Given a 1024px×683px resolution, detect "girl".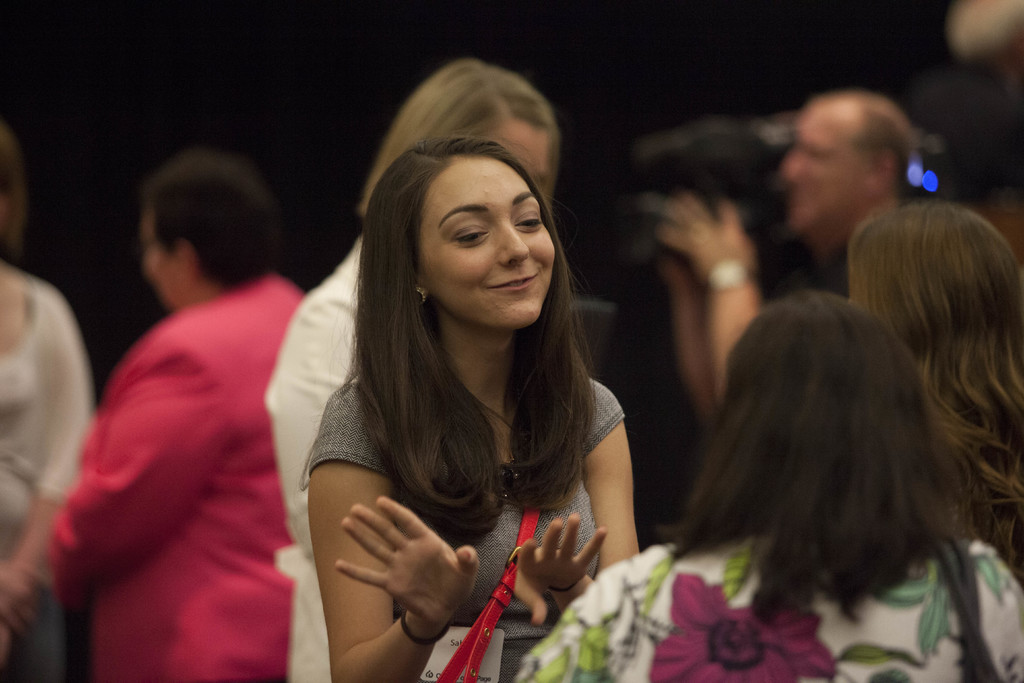
305, 125, 640, 682.
